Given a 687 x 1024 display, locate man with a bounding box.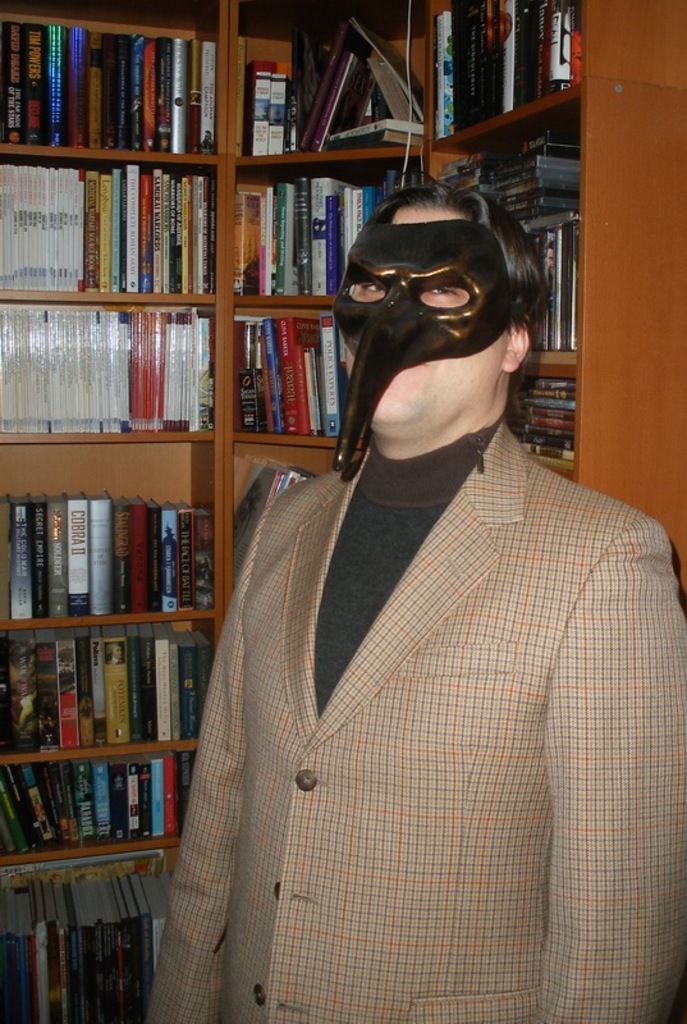
Located: pyautogui.locateOnScreen(189, 141, 605, 998).
